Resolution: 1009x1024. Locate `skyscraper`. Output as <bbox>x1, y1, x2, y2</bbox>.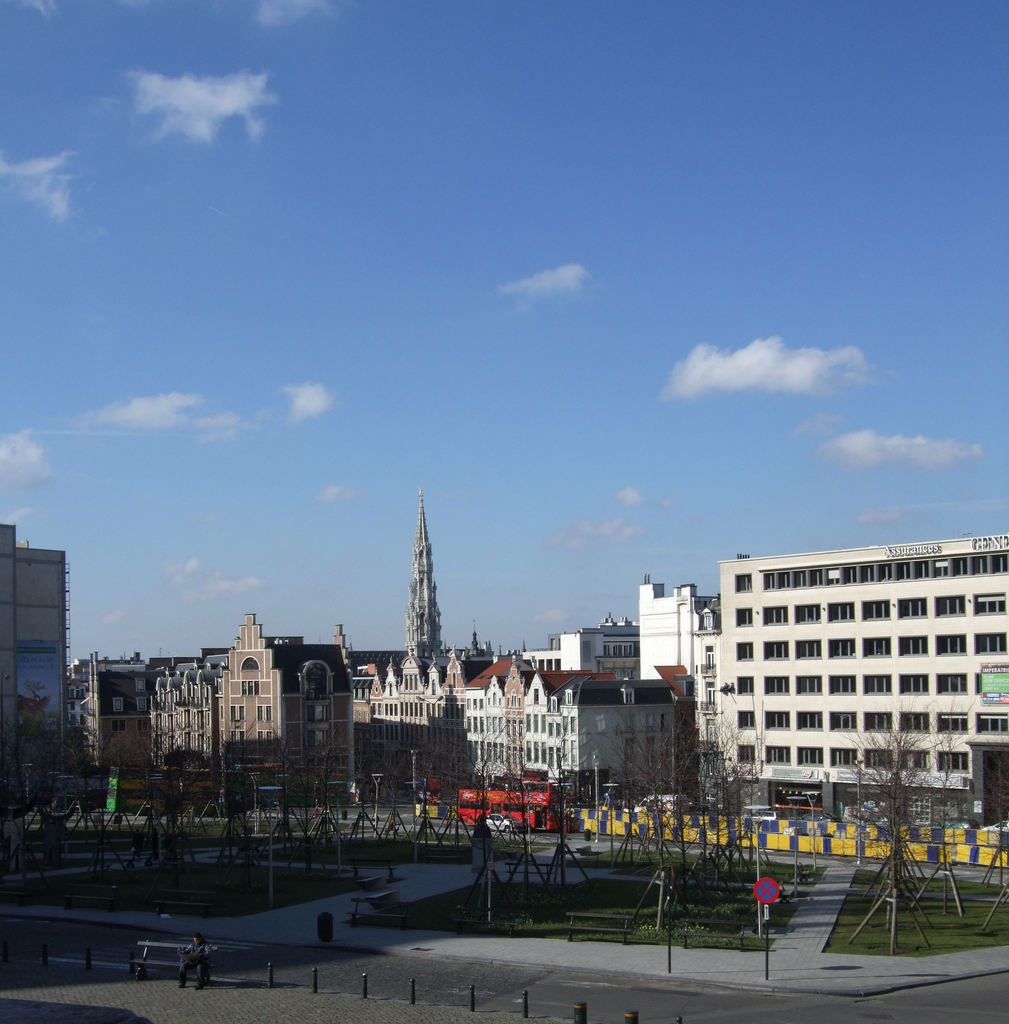
<bbox>442, 615, 692, 834</bbox>.
